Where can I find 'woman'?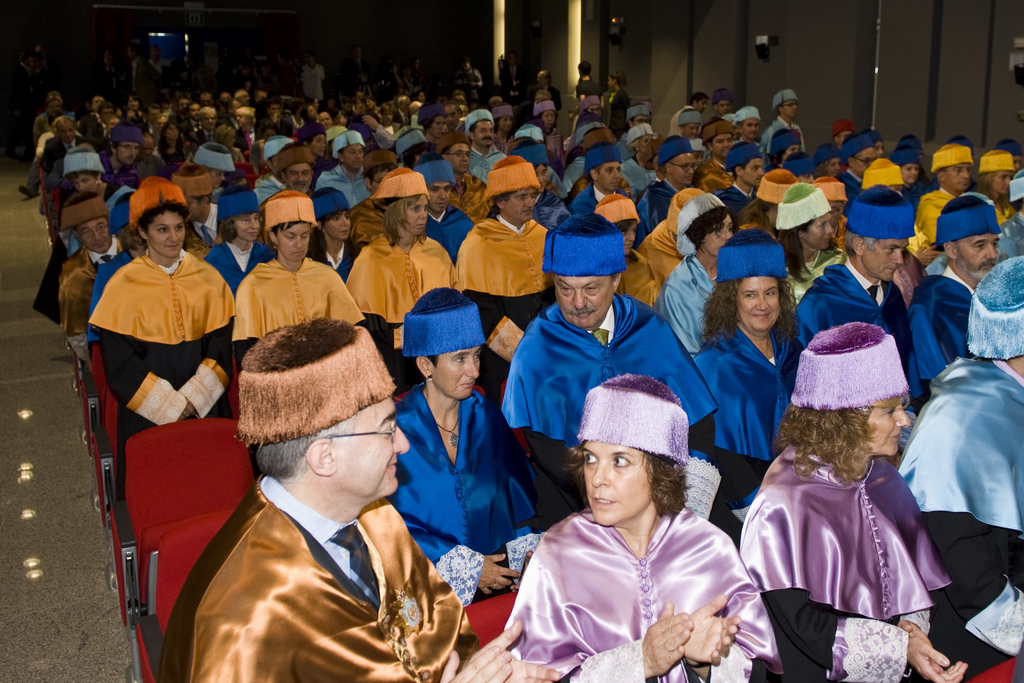
You can find it at select_region(735, 321, 1023, 682).
